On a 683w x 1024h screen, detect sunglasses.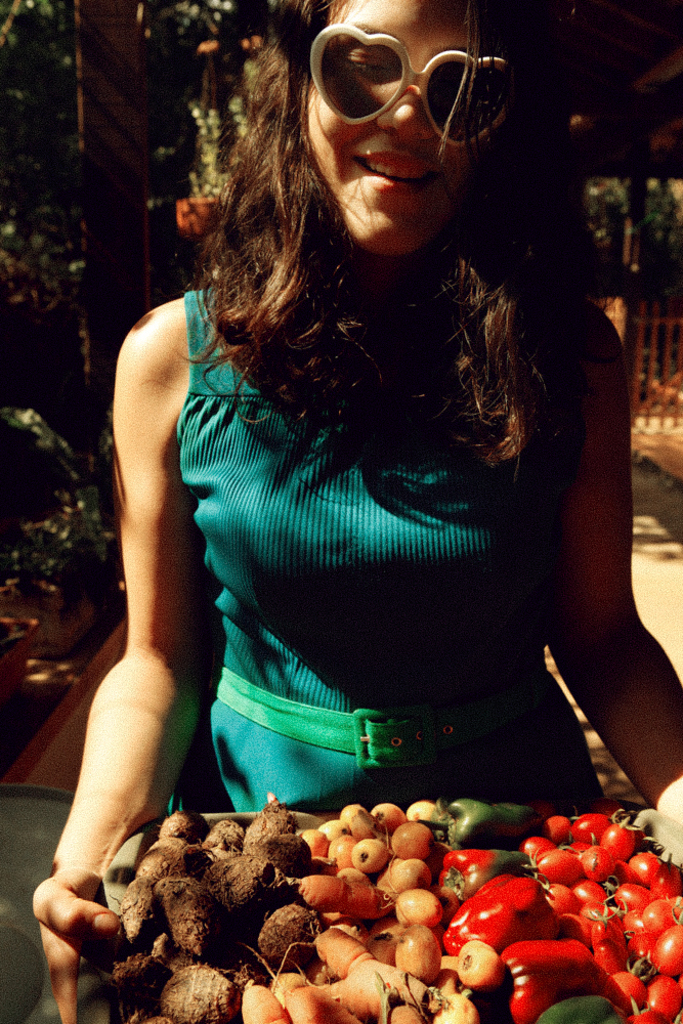
select_region(305, 14, 531, 162).
